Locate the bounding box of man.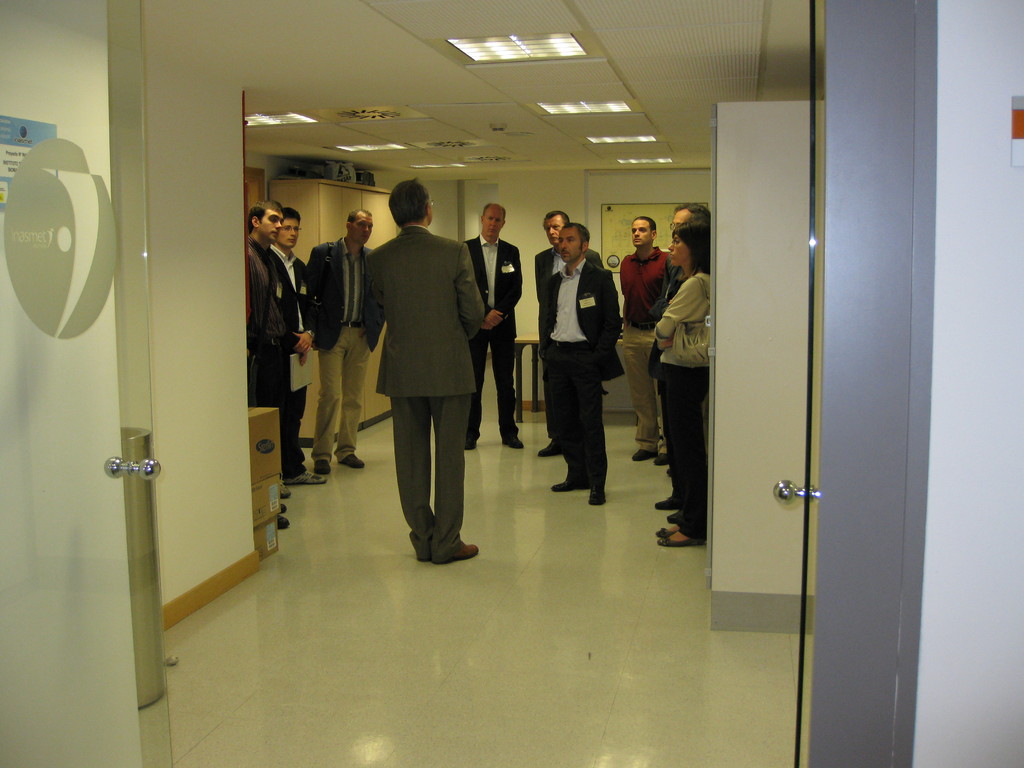
Bounding box: box(273, 204, 328, 488).
